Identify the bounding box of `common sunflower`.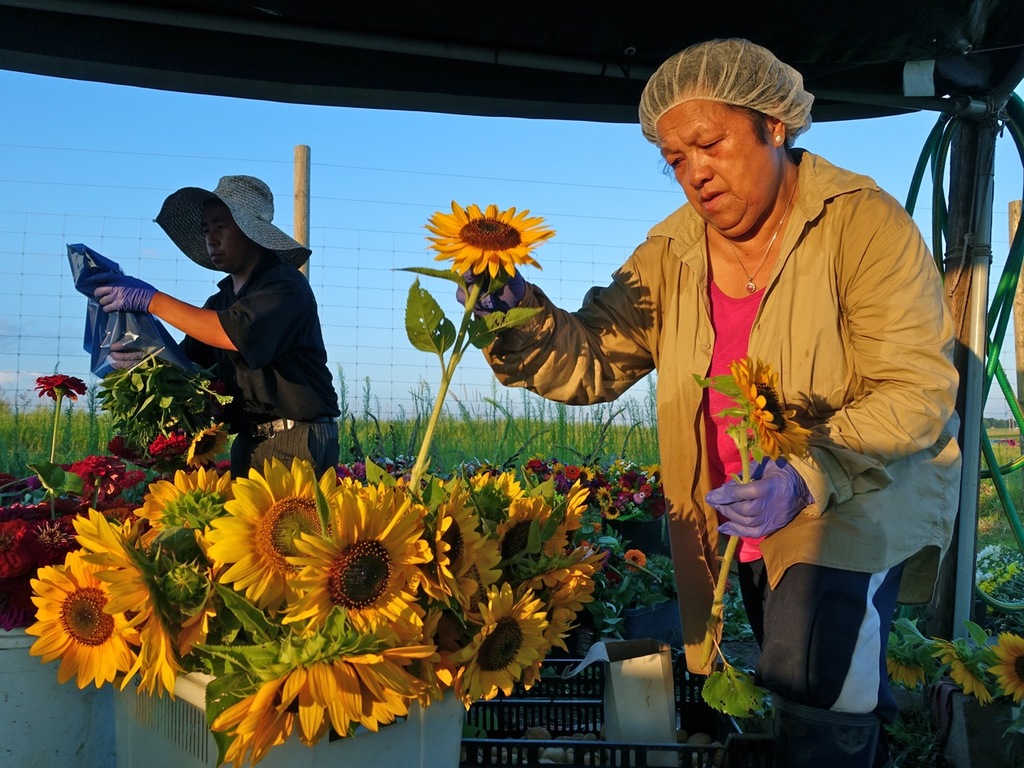
881,630,927,686.
